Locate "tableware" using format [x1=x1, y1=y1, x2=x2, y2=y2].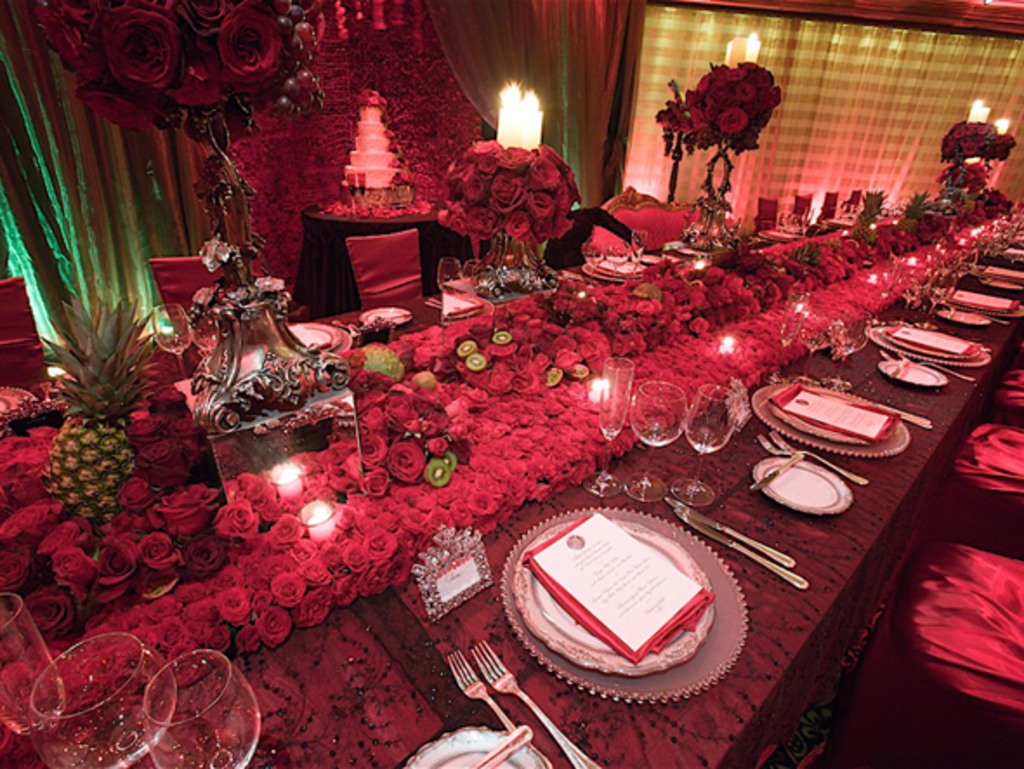
[x1=746, y1=451, x2=804, y2=490].
